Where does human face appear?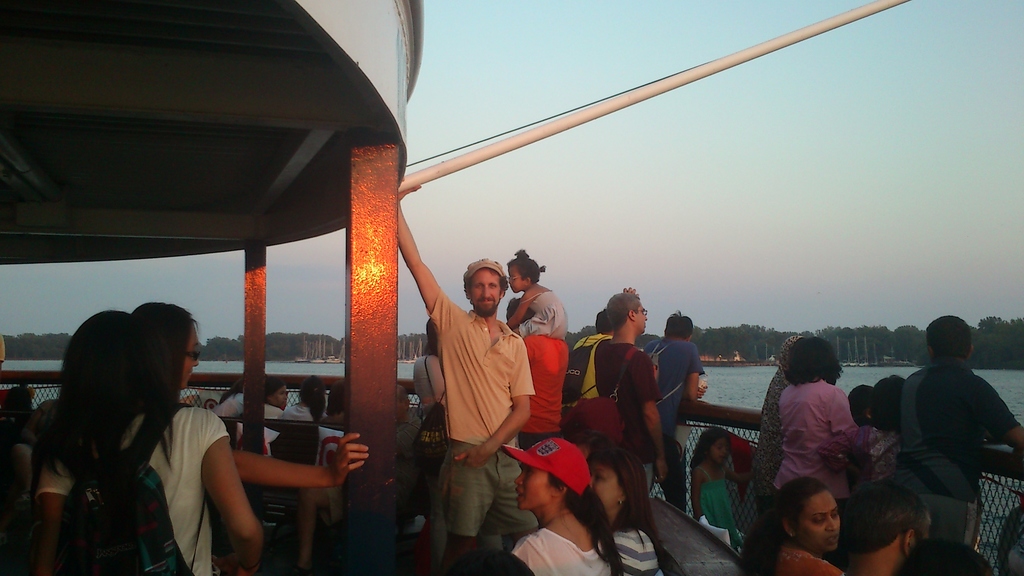
Appears at (x1=505, y1=267, x2=523, y2=291).
